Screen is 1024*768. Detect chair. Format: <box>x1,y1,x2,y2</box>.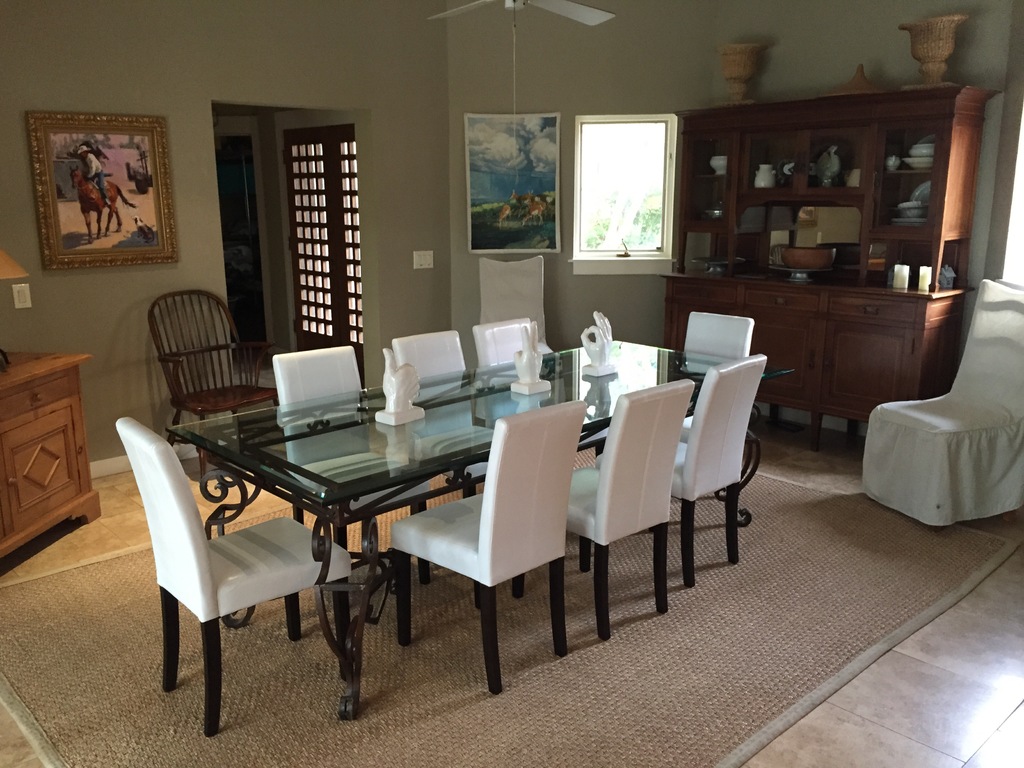
<box>477,254,556,355</box>.
